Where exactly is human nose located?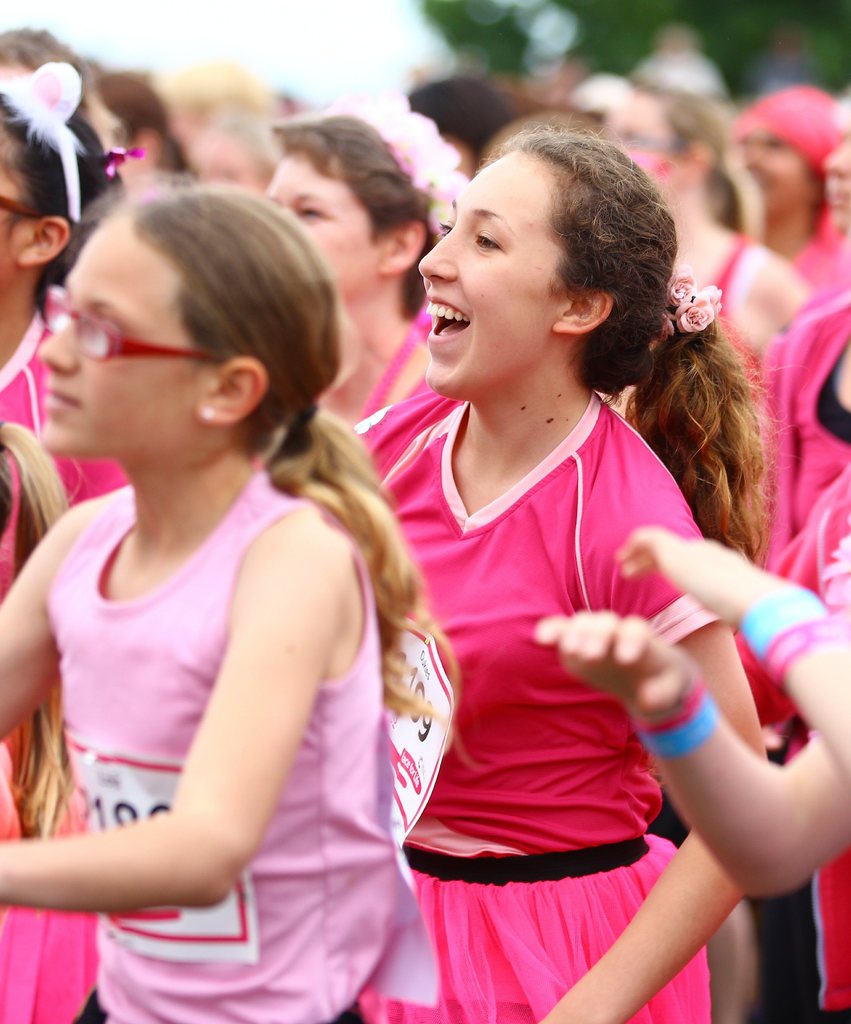
Its bounding box is 820,138,848,181.
